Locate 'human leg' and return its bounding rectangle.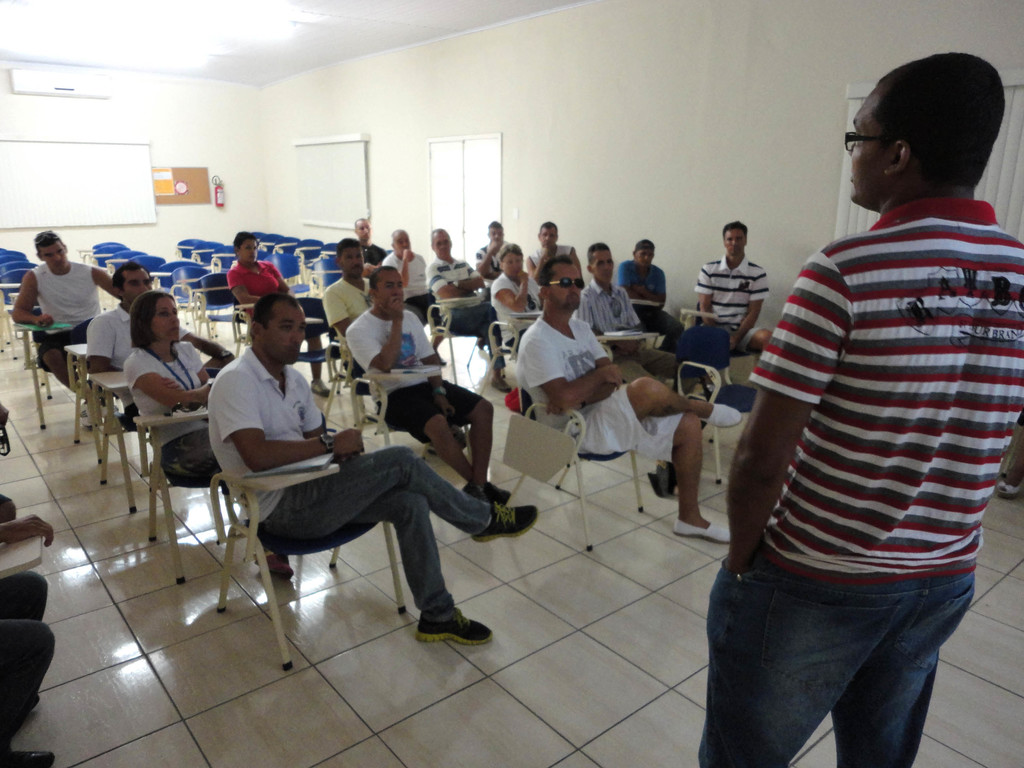
crop(355, 484, 495, 637).
